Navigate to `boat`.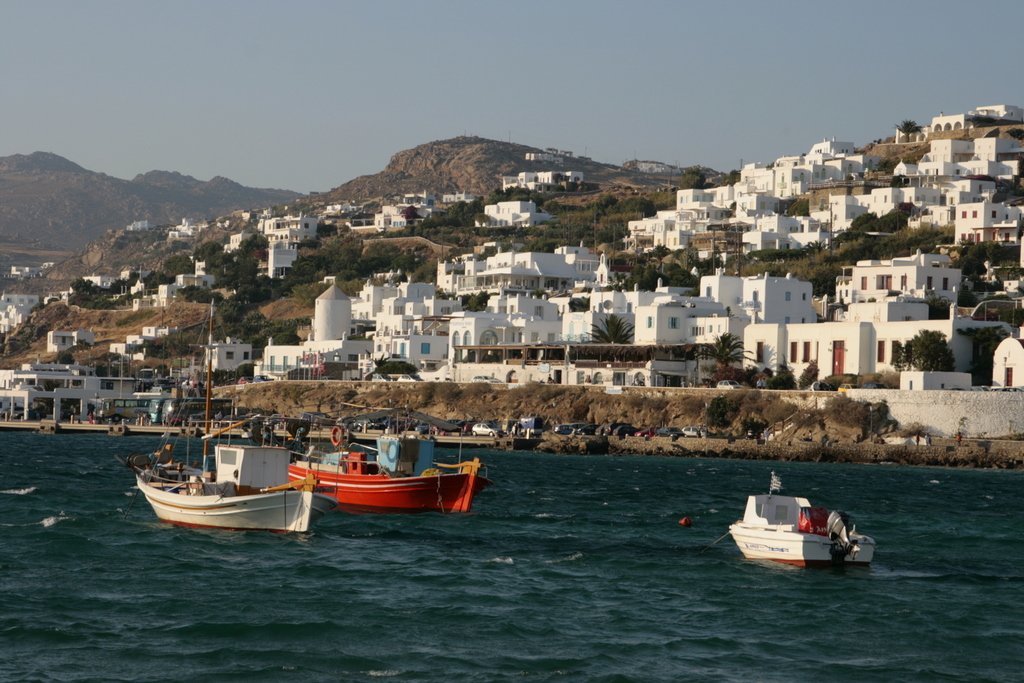
Navigation target: select_region(117, 297, 318, 534).
